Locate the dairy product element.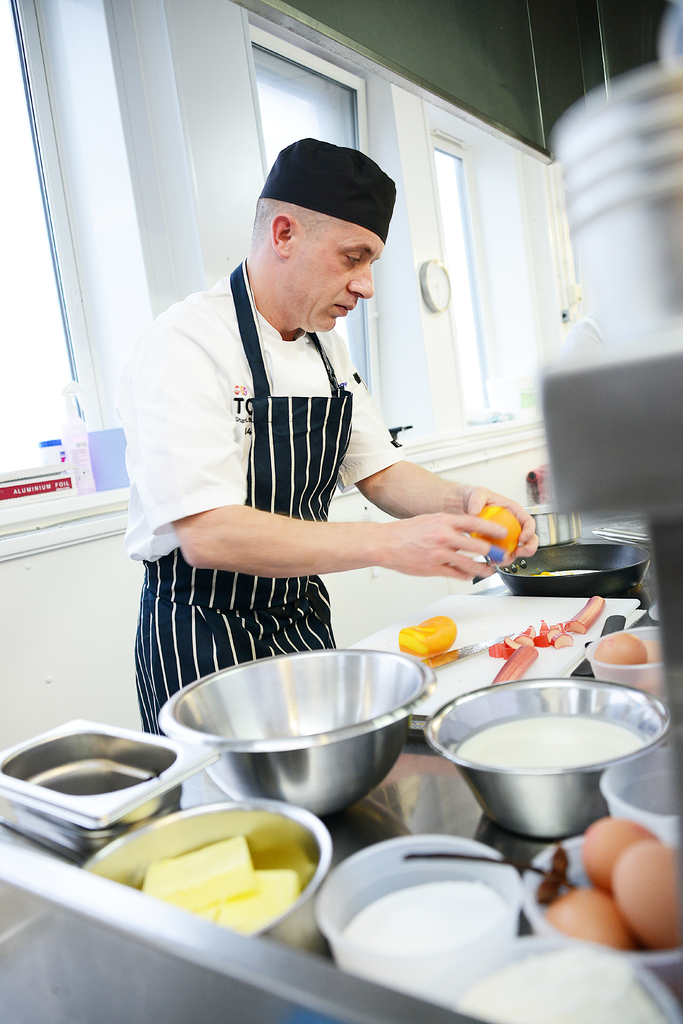
Element bbox: 466 705 645 787.
